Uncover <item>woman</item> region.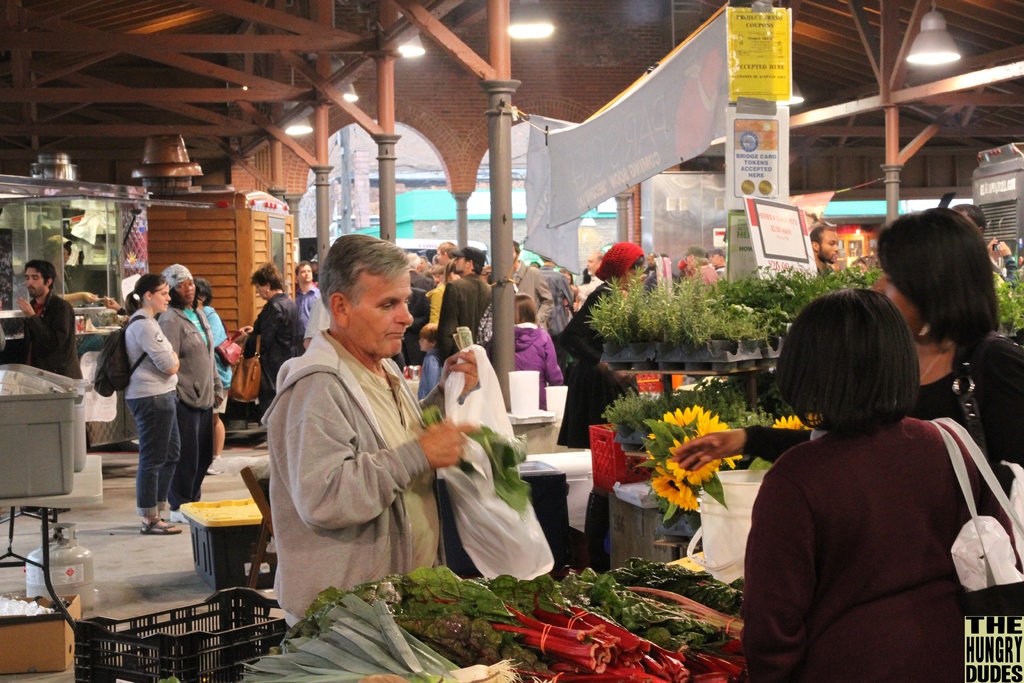
Uncovered: detection(236, 263, 311, 415).
